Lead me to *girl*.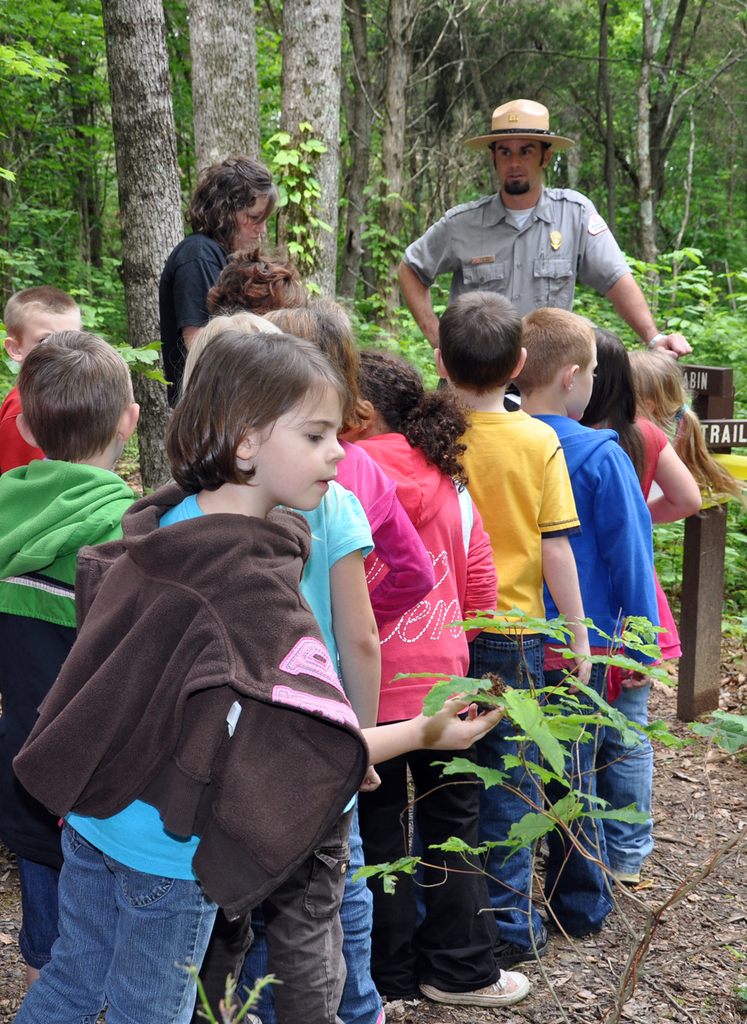
Lead to 340, 349, 528, 1007.
